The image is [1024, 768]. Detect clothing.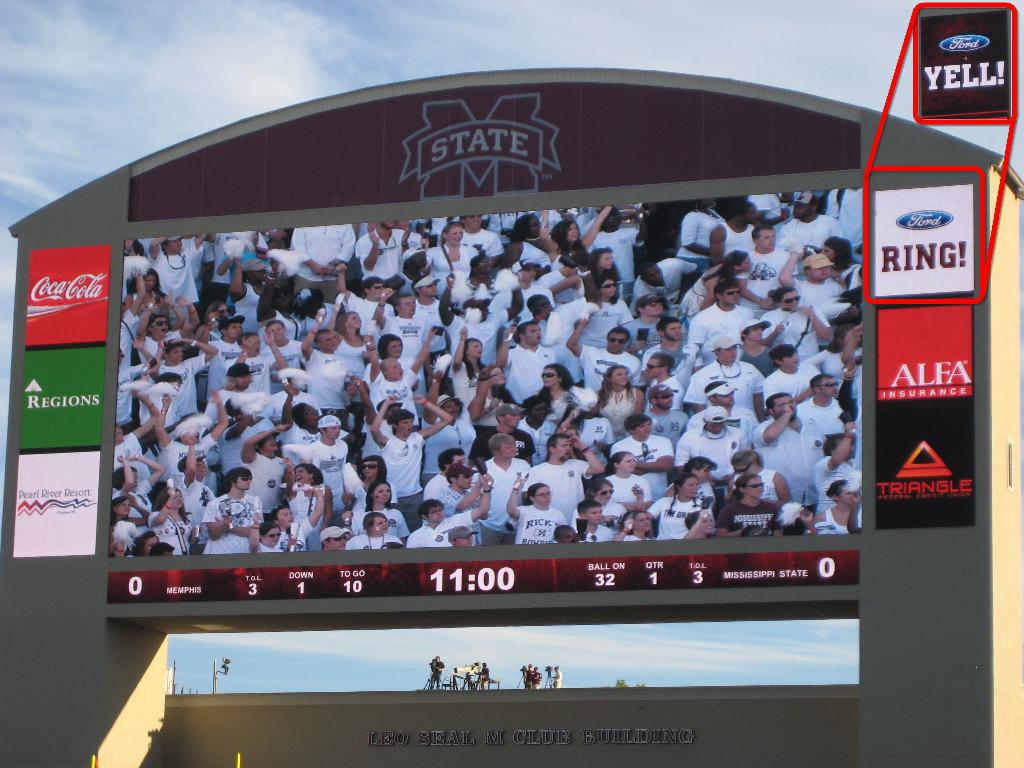
Detection: <bbox>753, 413, 820, 514</bbox>.
